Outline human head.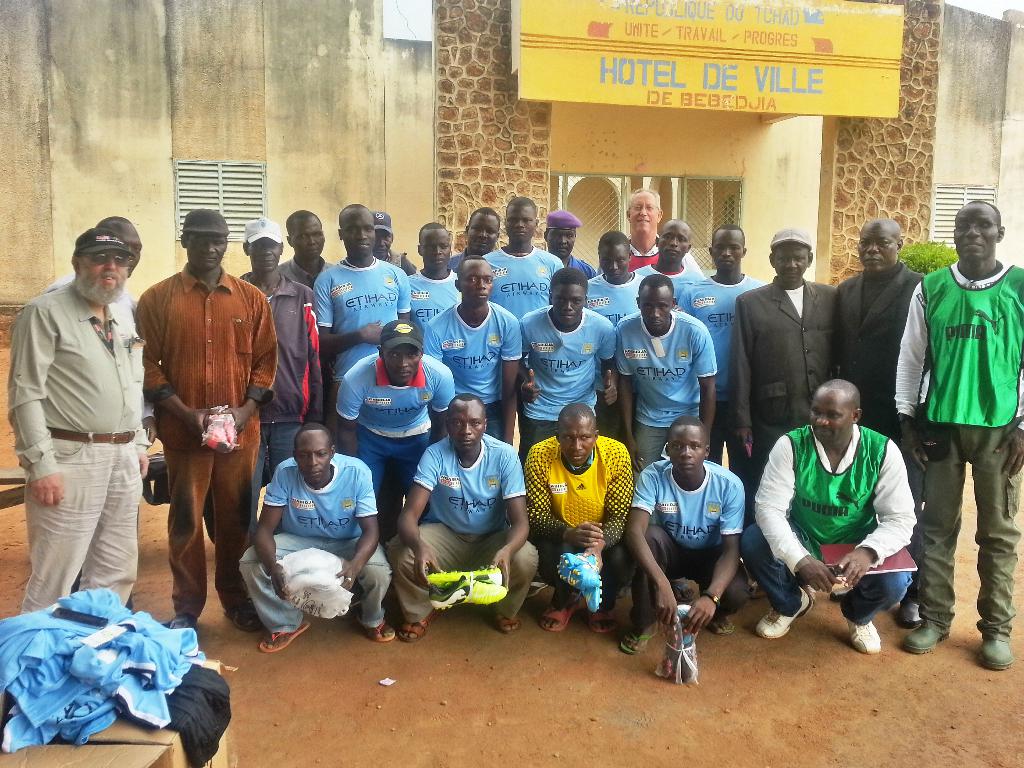
Outline: 948:198:1004:266.
